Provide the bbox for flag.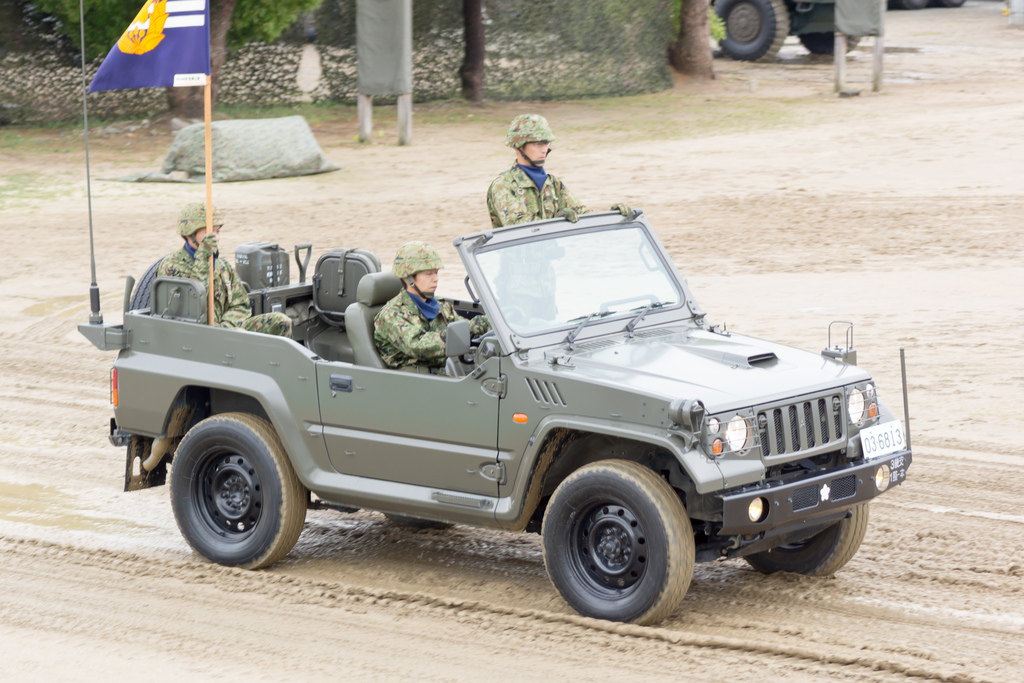
x1=102 y1=2 x2=202 y2=86.
